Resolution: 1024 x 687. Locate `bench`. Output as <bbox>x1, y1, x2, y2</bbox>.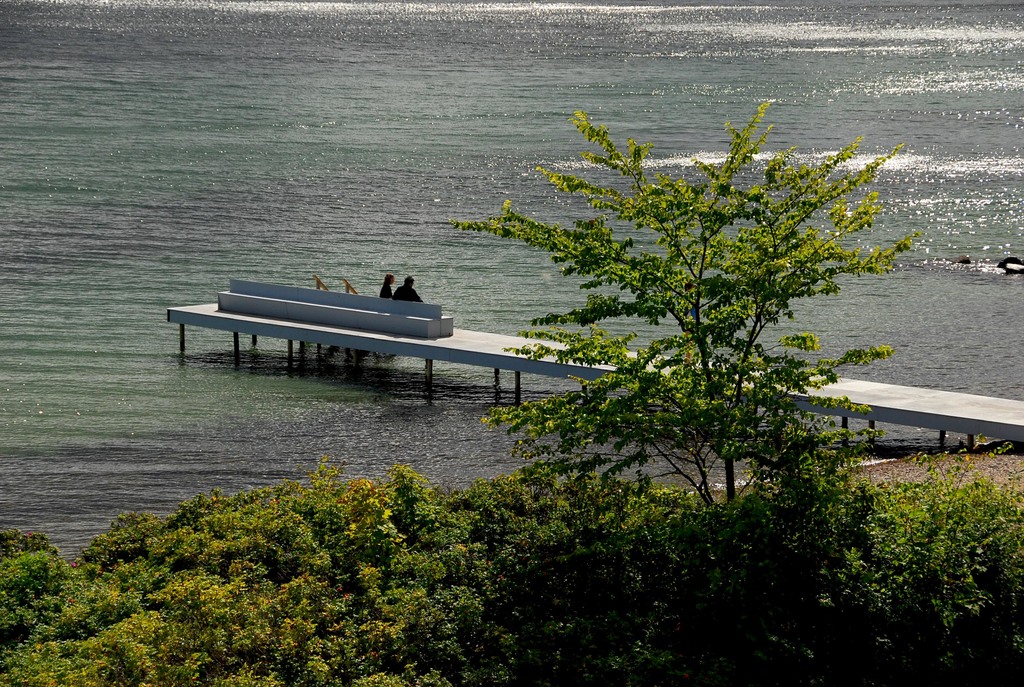
<bbox>218, 276, 452, 339</bbox>.
